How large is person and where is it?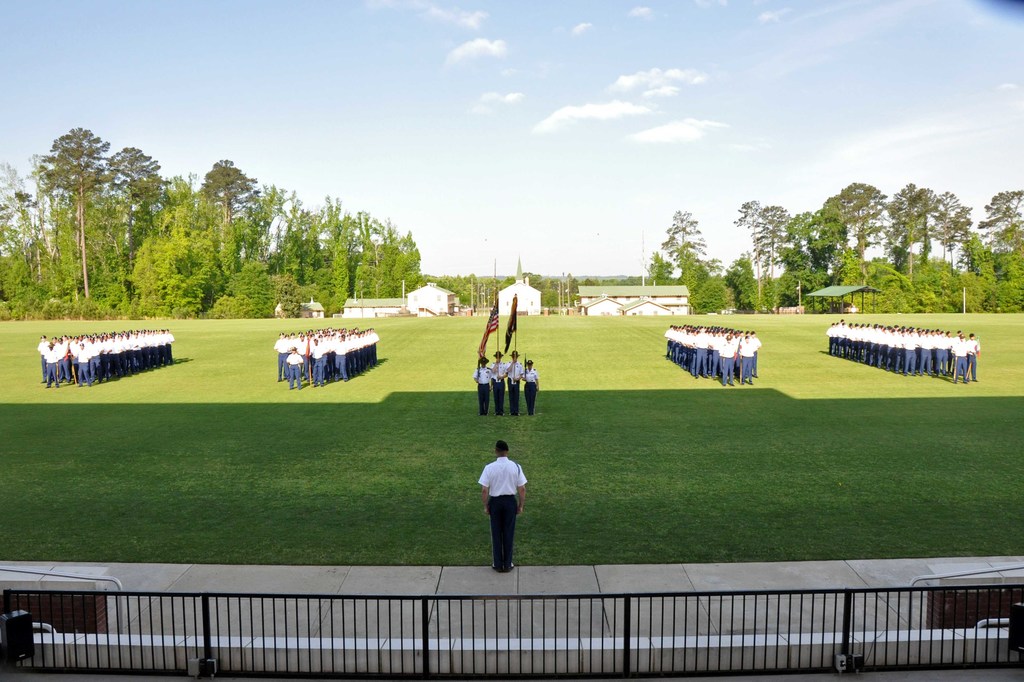
Bounding box: detection(492, 350, 509, 413).
